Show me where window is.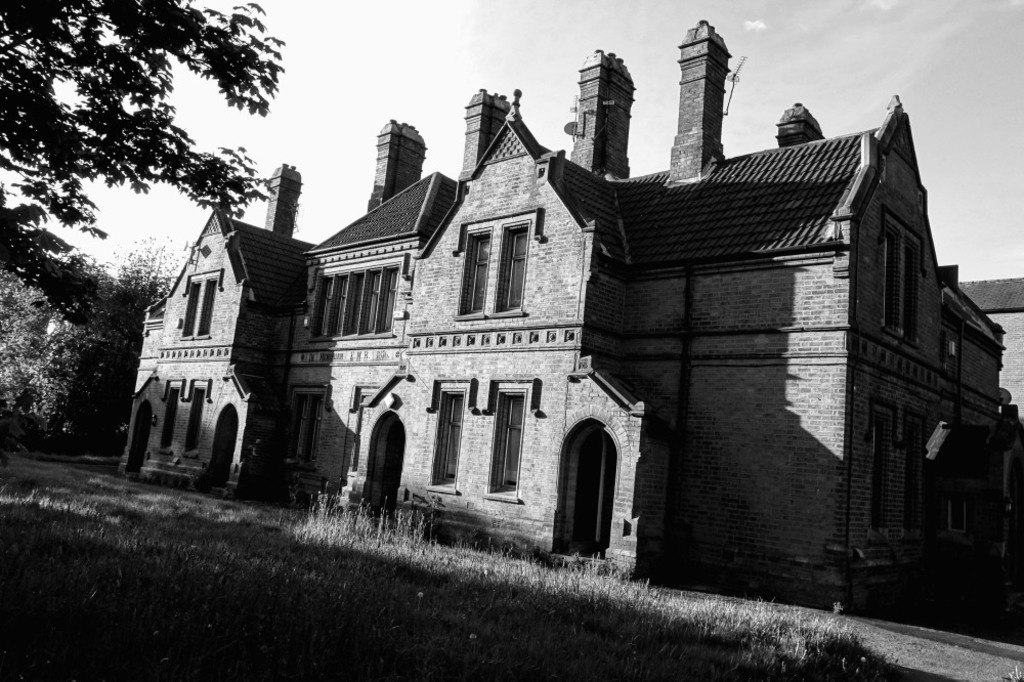
window is at {"left": 382, "top": 266, "right": 415, "bottom": 331}.
